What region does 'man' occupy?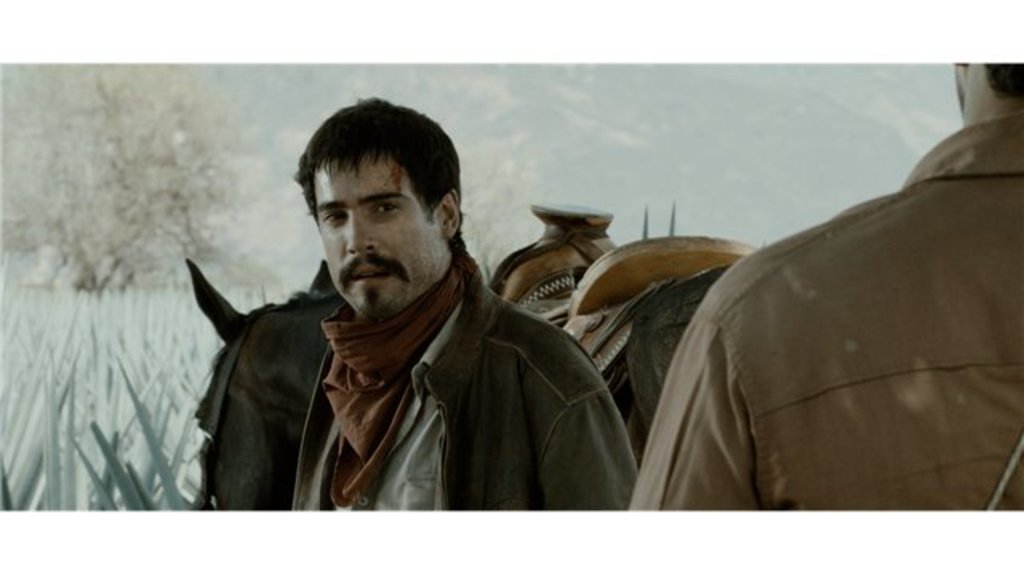
{"x1": 626, "y1": 56, "x2": 1022, "y2": 515}.
